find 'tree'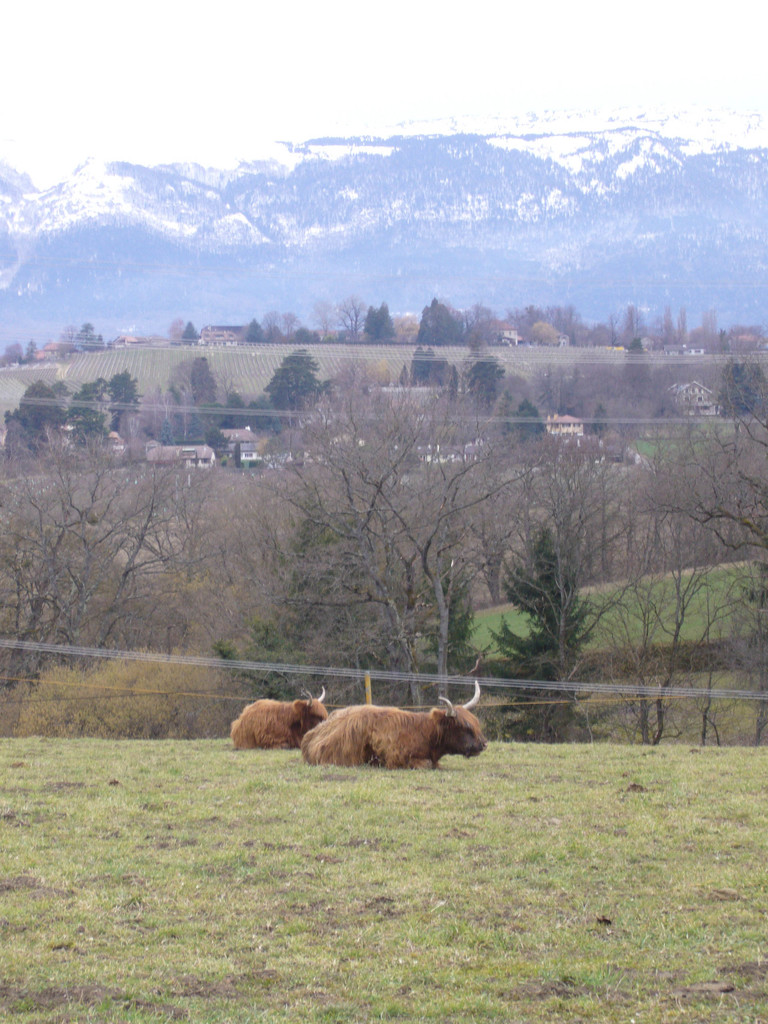
locate(363, 304, 375, 339)
